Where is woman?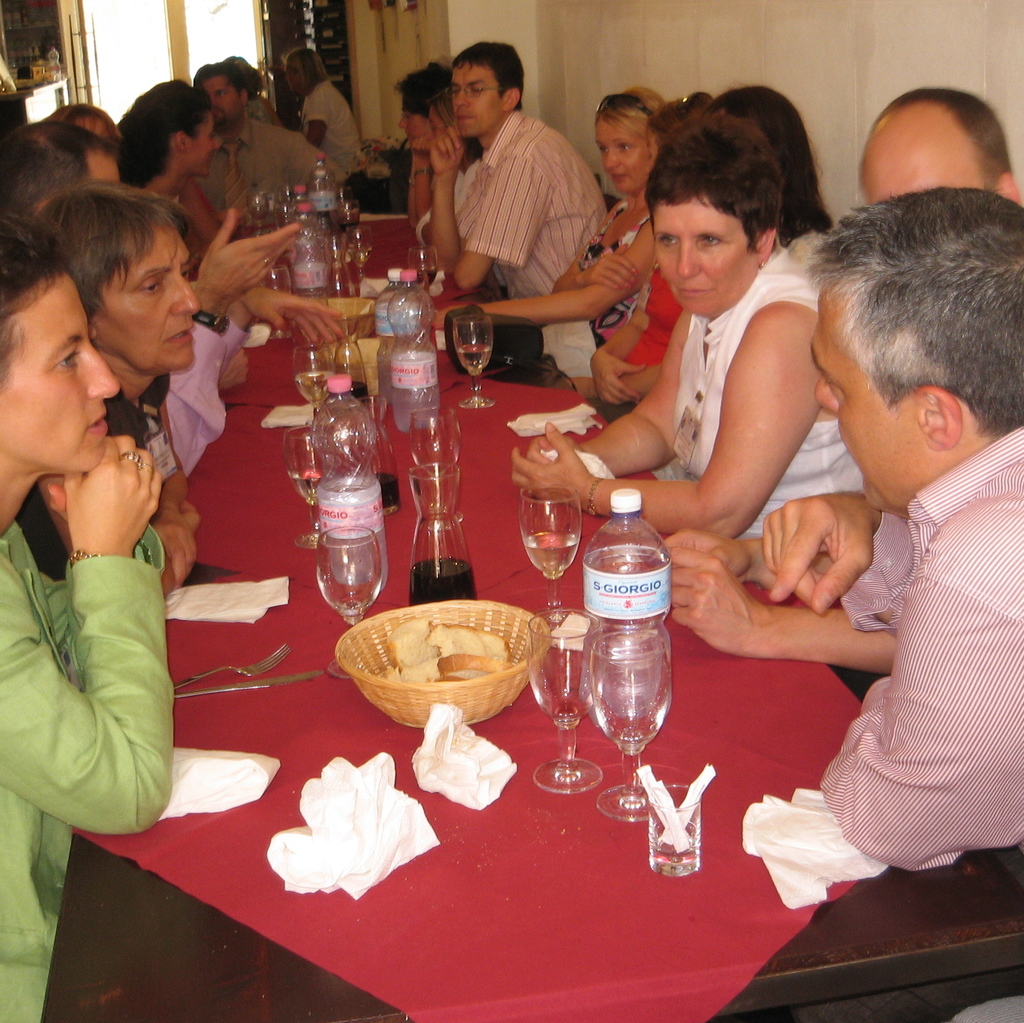
l=0, t=210, r=170, b=1022.
